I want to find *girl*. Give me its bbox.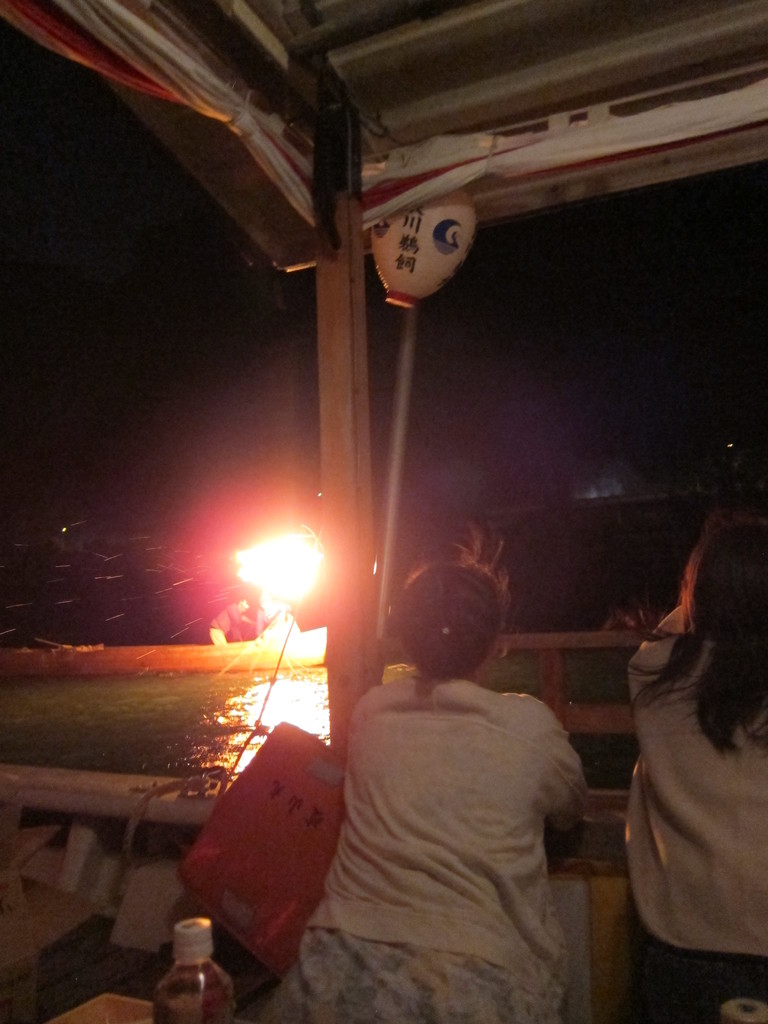
left=627, top=521, right=767, bottom=1023.
